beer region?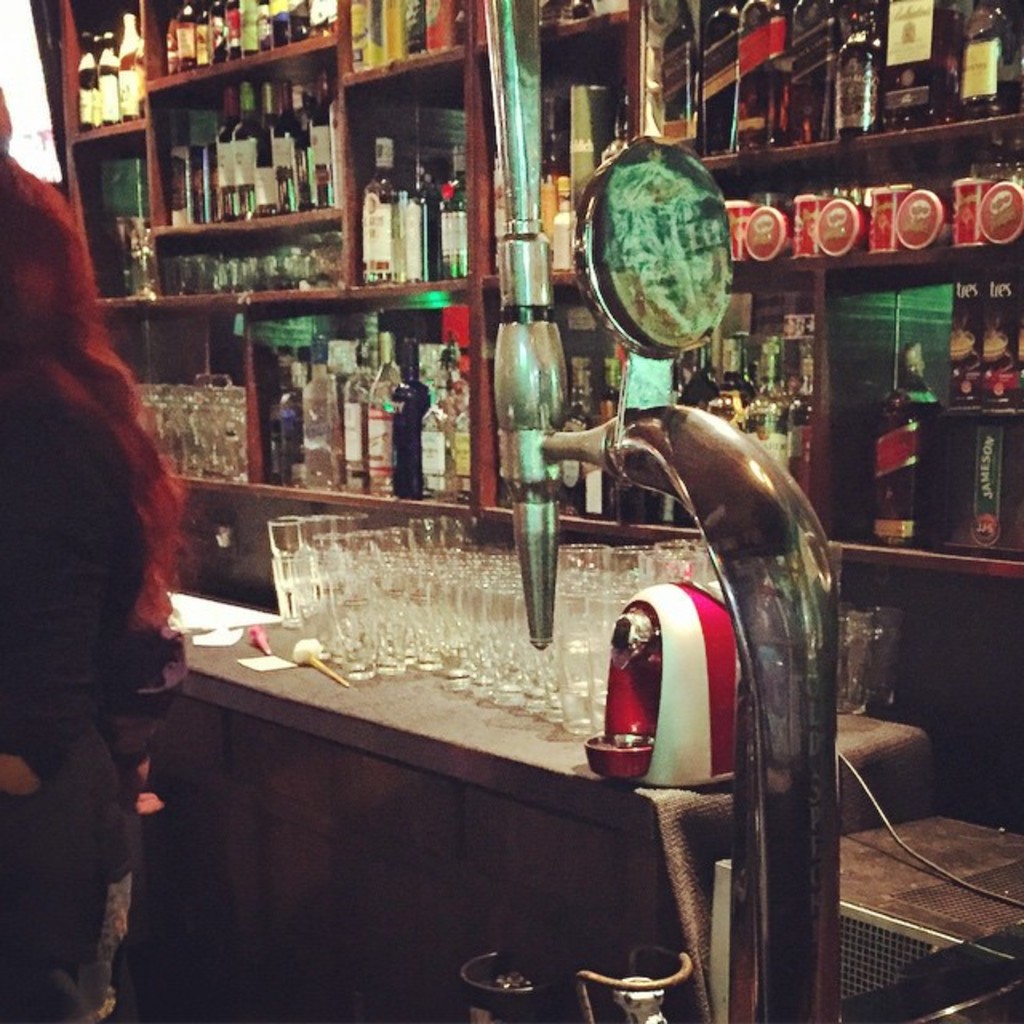
[x1=366, y1=323, x2=402, y2=515]
